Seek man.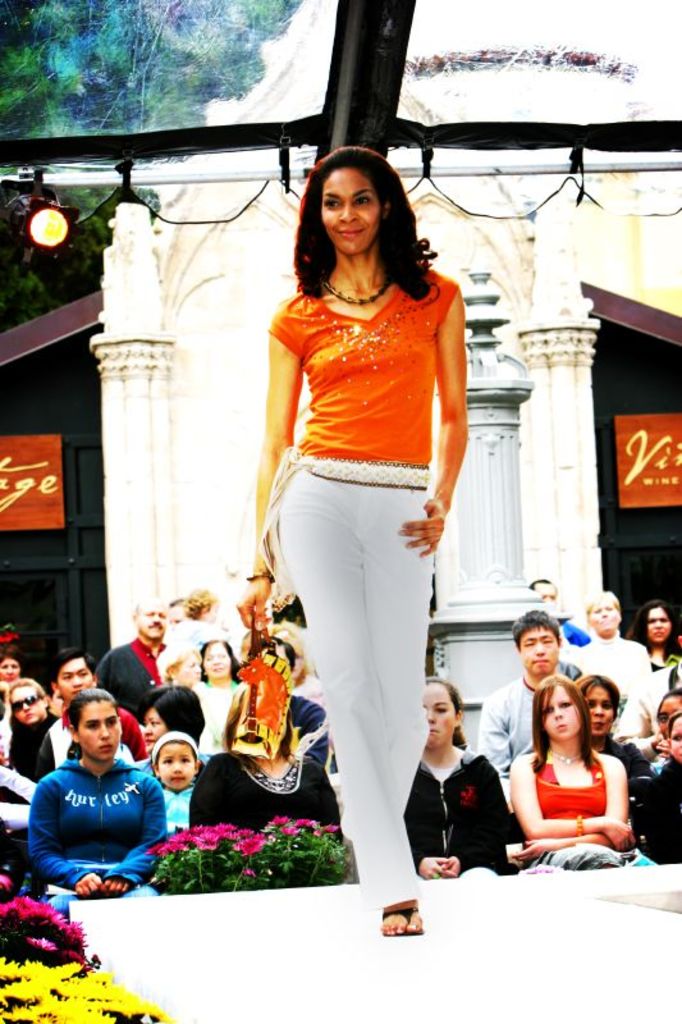
530,576,592,649.
